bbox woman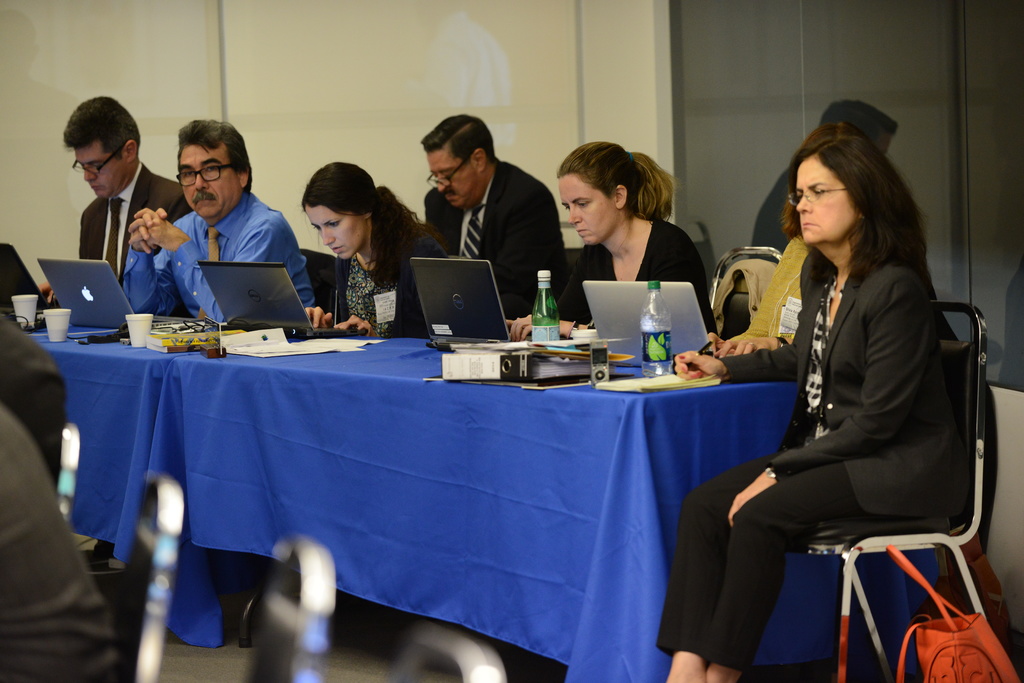
<region>504, 143, 724, 364</region>
